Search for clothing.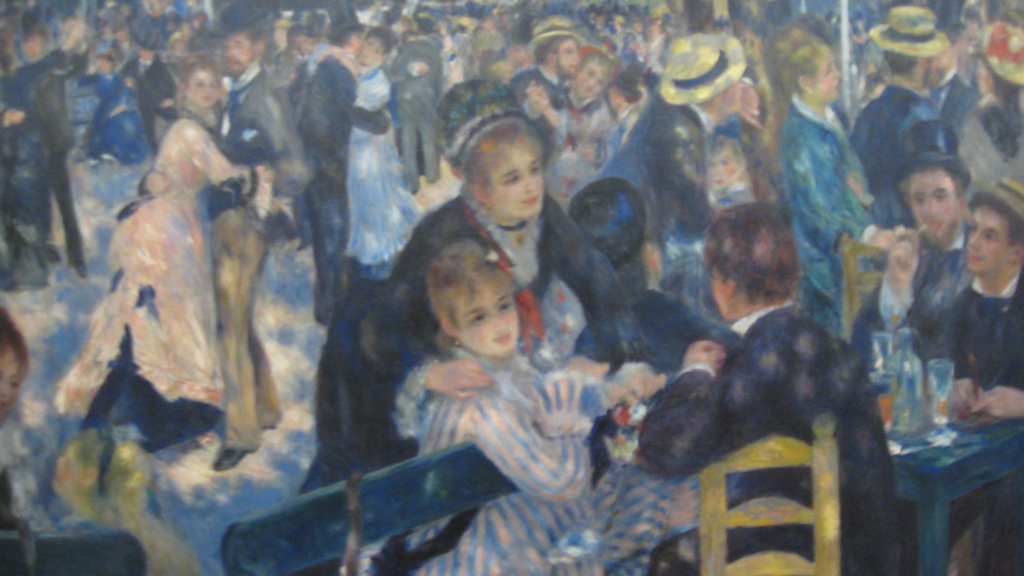
Found at 635,301,903,575.
